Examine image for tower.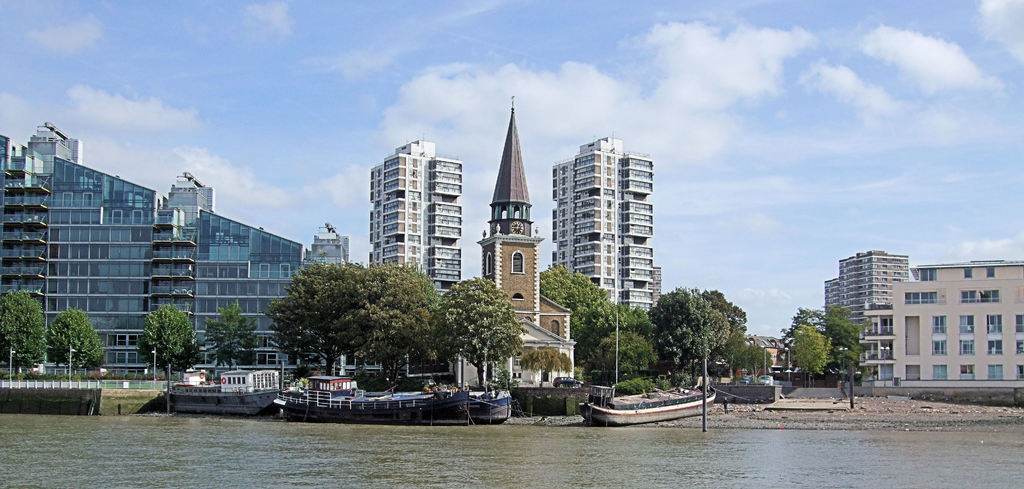
Examination result: bbox(313, 223, 356, 272).
